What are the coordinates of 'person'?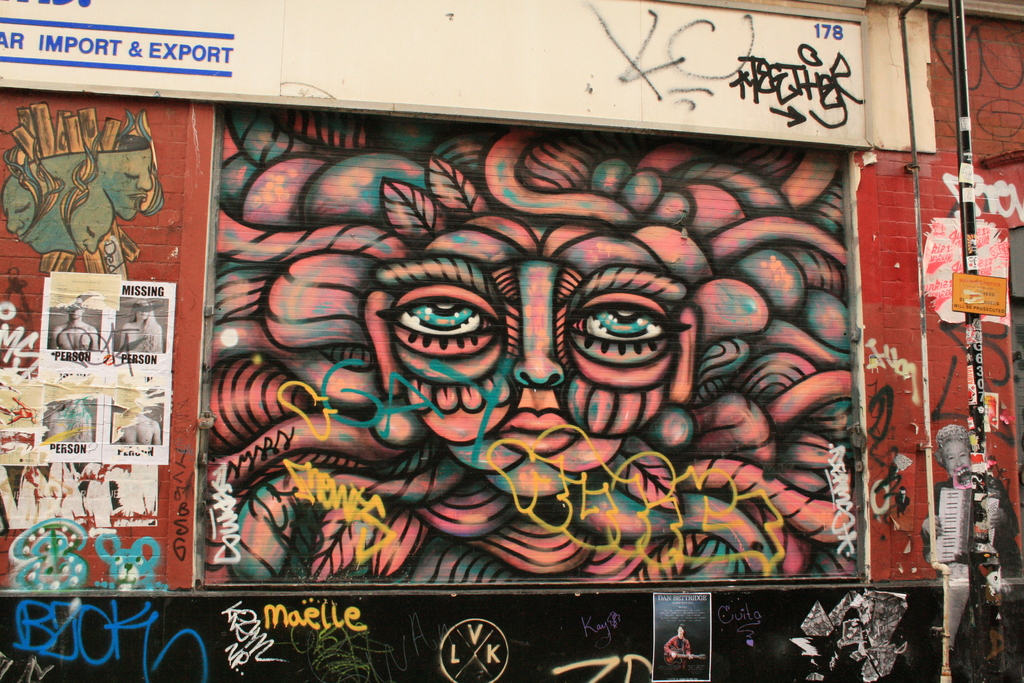
l=664, t=623, r=692, b=678.
